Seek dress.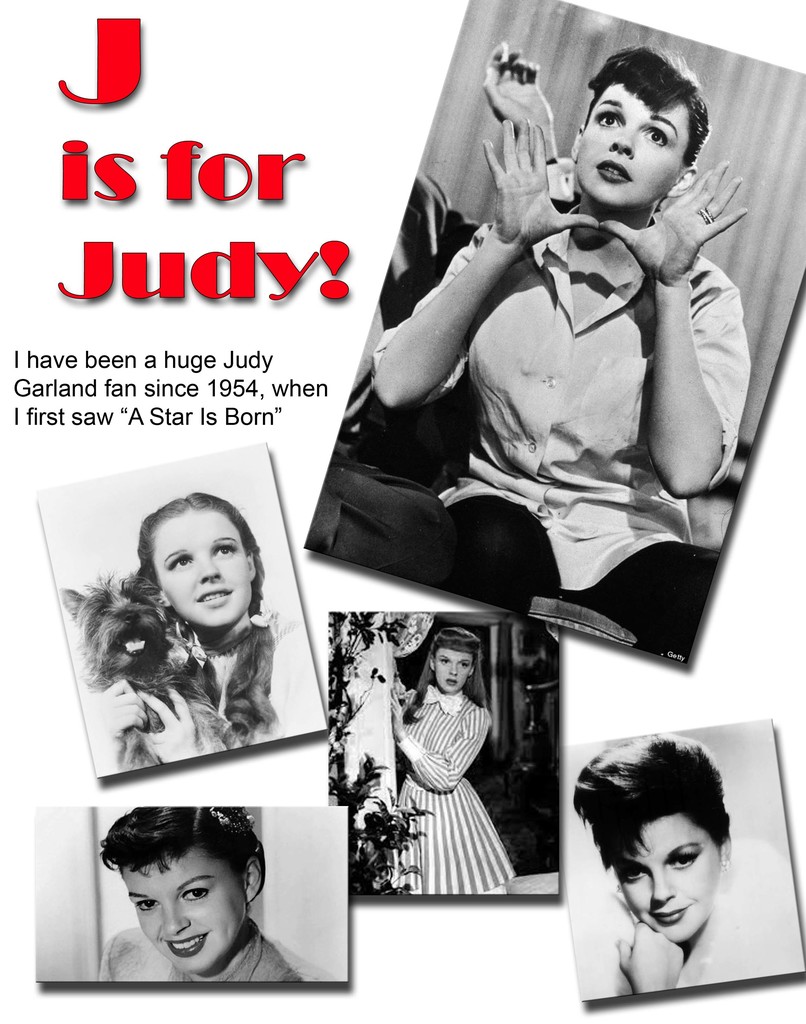
[x1=400, y1=684, x2=518, y2=893].
